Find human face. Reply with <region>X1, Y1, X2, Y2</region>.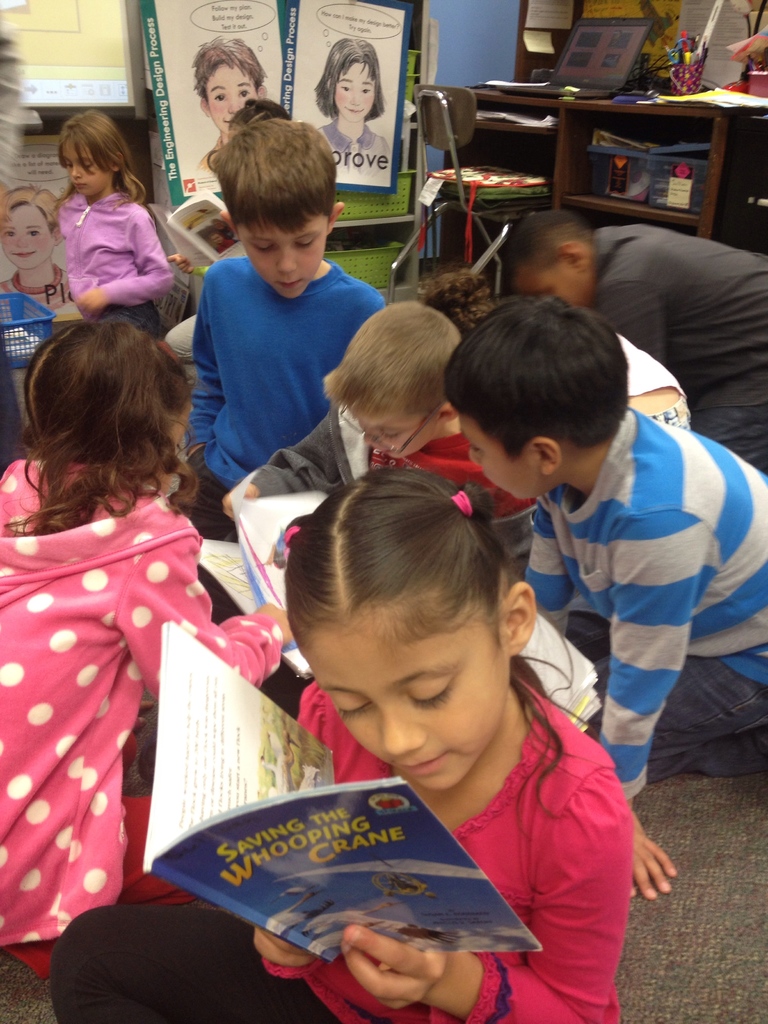
<region>1, 204, 52, 271</region>.
